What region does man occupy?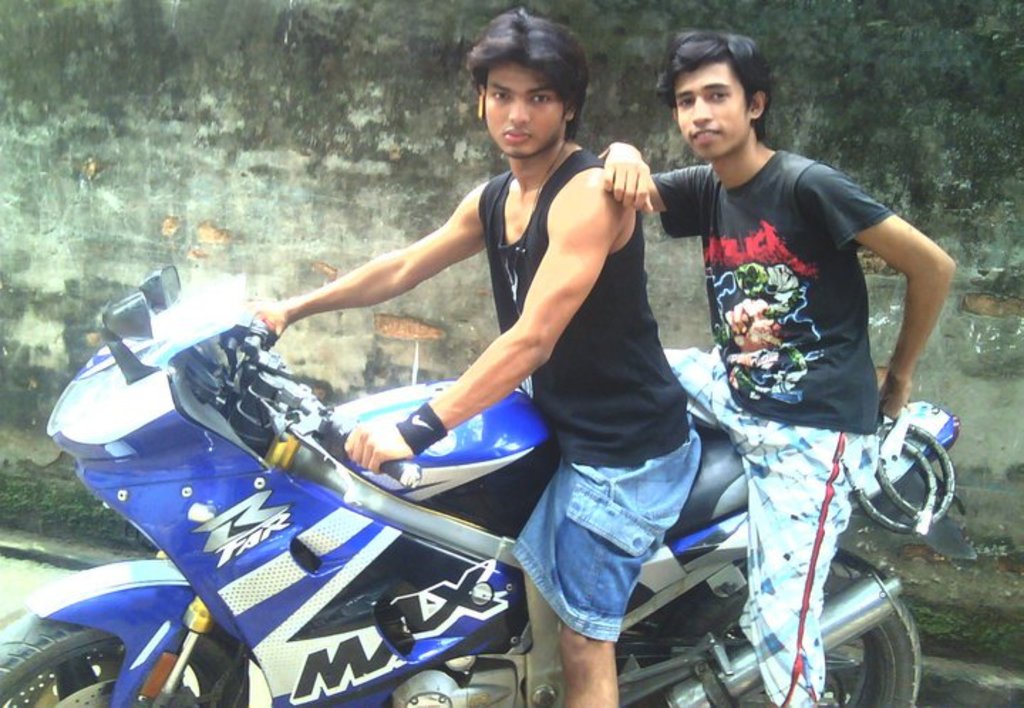
box=[255, 10, 698, 707].
